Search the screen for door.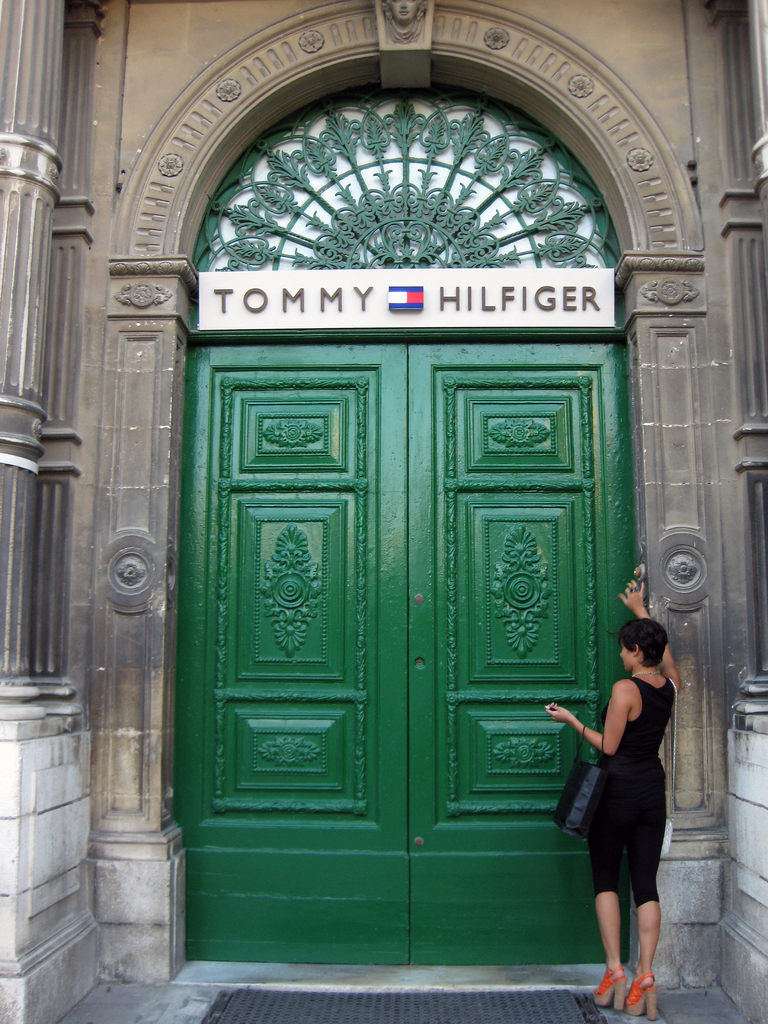
Found at bbox=(191, 347, 406, 973).
